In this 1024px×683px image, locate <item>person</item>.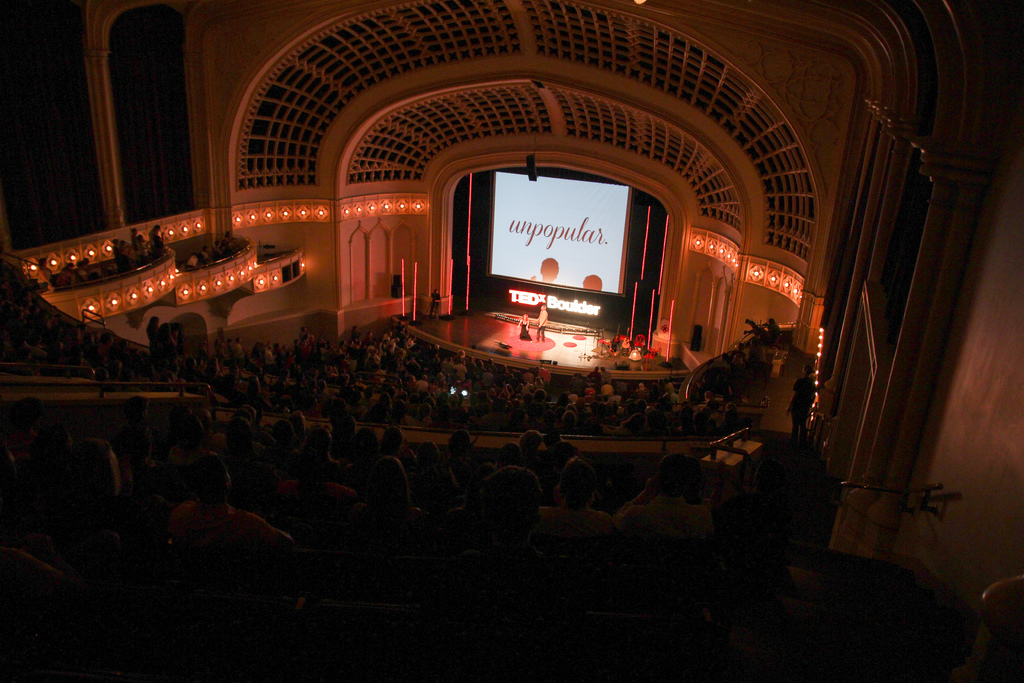
Bounding box: (514, 313, 535, 341).
